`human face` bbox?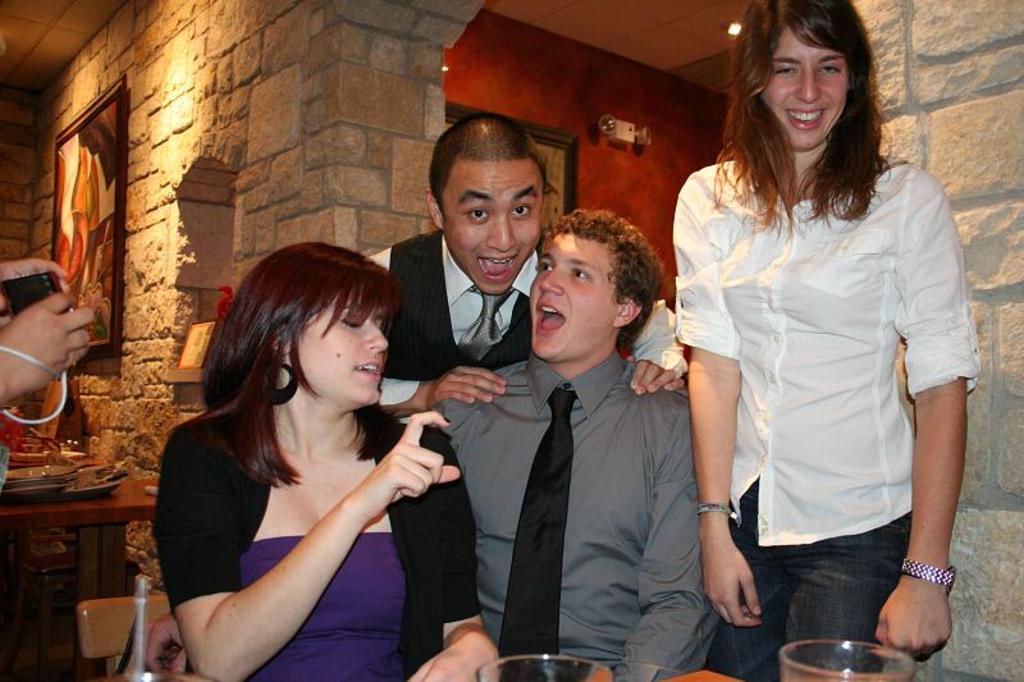
bbox=(758, 23, 850, 155)
